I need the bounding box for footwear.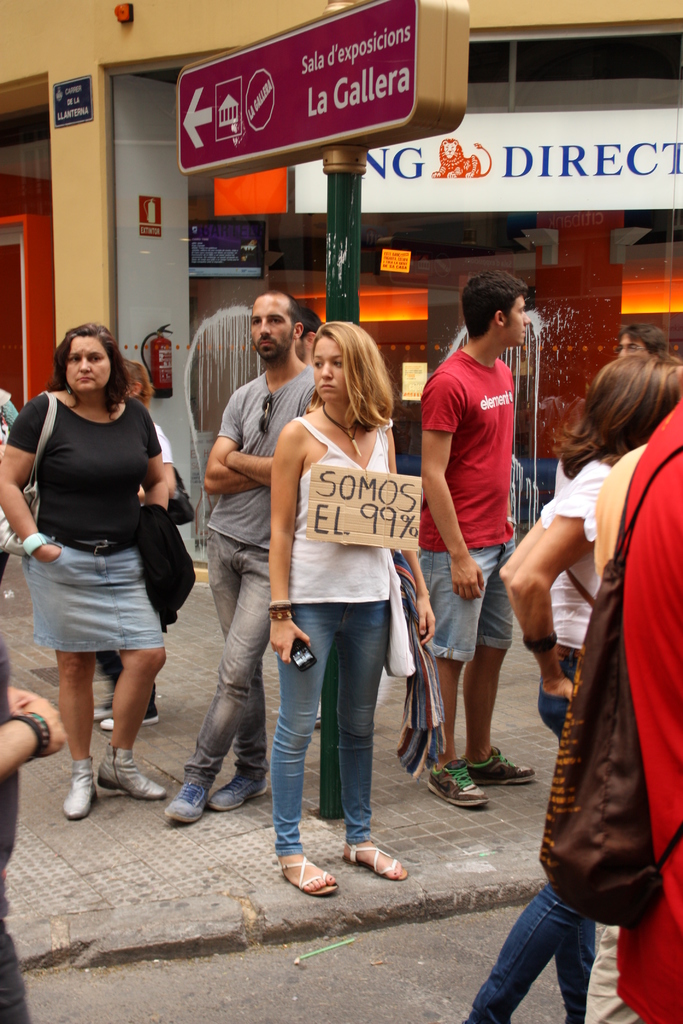
Here it is: box(277, 853, 336, 893).
